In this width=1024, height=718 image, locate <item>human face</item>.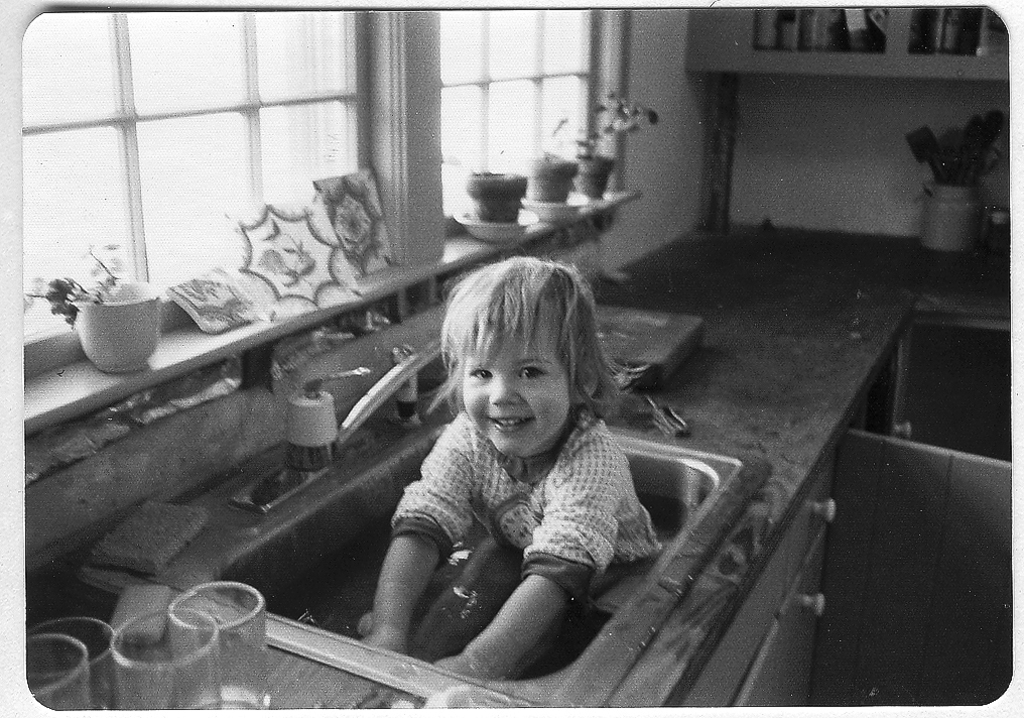
Bounding box: {"x1": 461, "y1": 331, "x2": 570, "y2": 460}.
